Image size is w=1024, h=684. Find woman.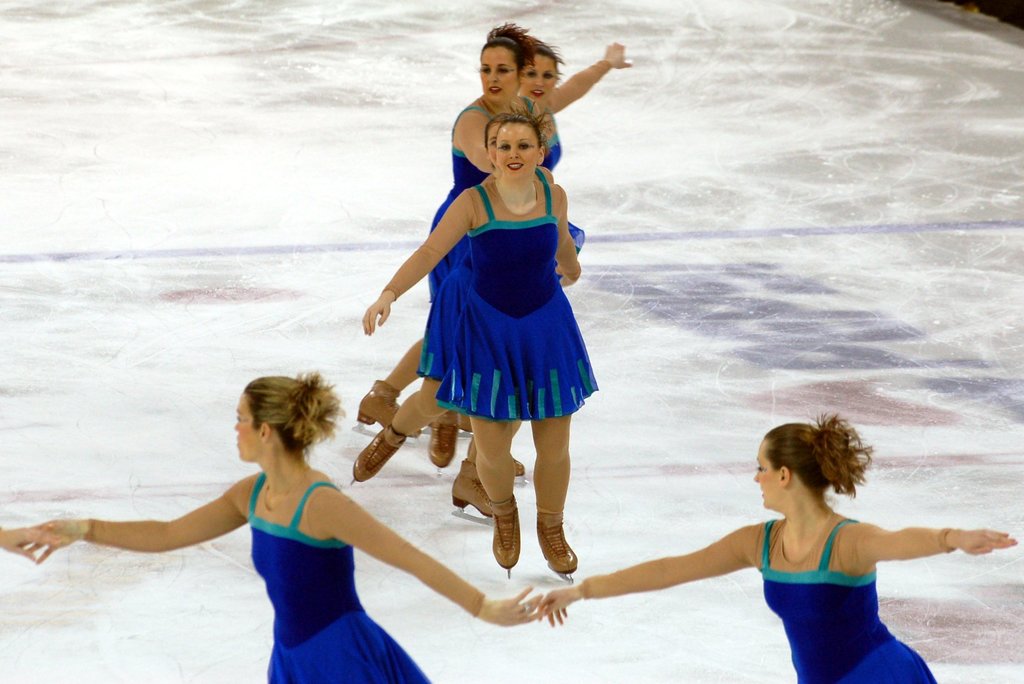
pyautogui.locateOnScreen(335, 106, 554, 521).
